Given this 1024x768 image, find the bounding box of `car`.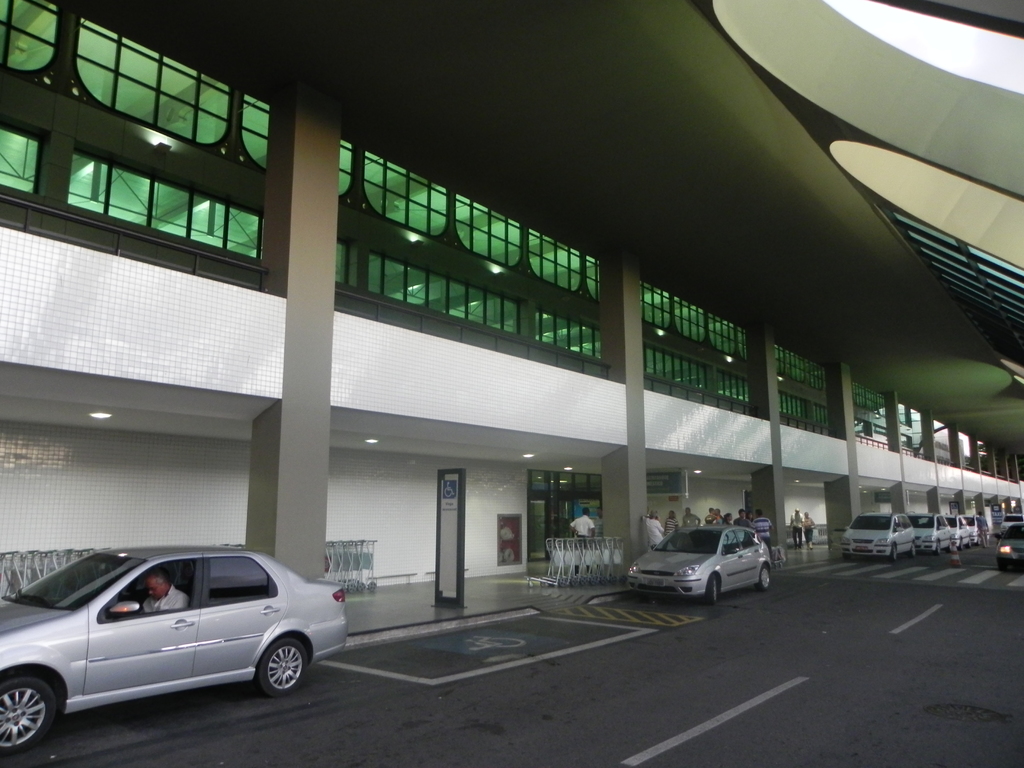
[625, 516, 780, 600].
